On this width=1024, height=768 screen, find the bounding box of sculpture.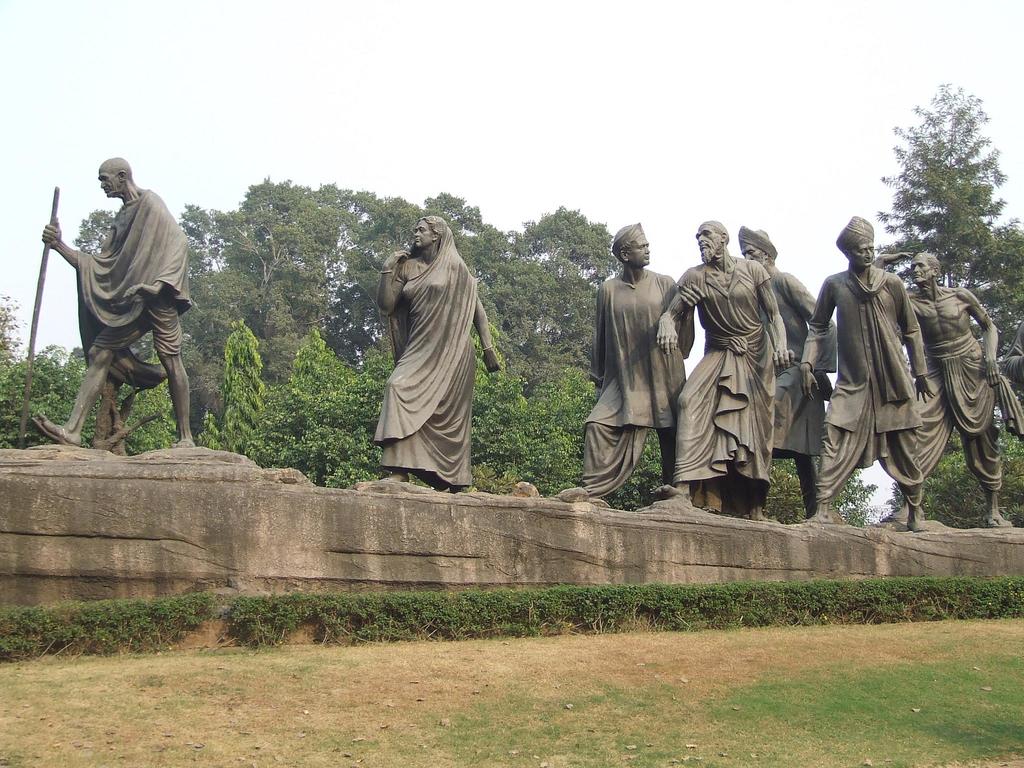
Bounding box: bbox(570, 221, 694, 520).
